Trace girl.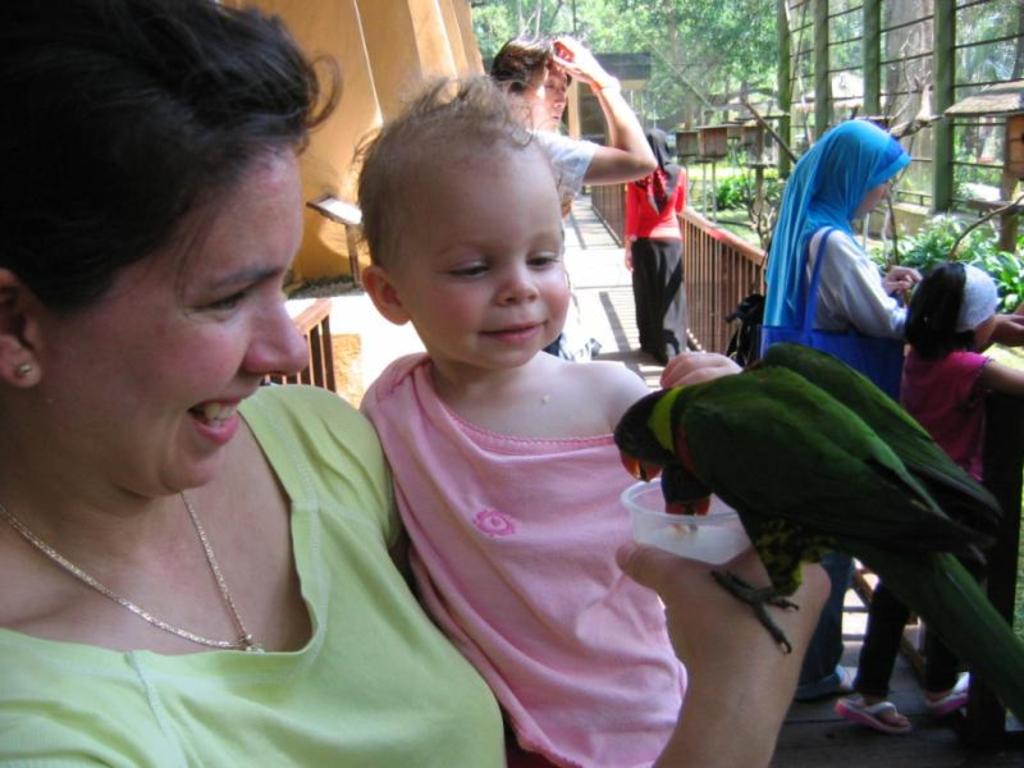
Traced to [x1=833, y1=260, x2=1023, y2=740].
